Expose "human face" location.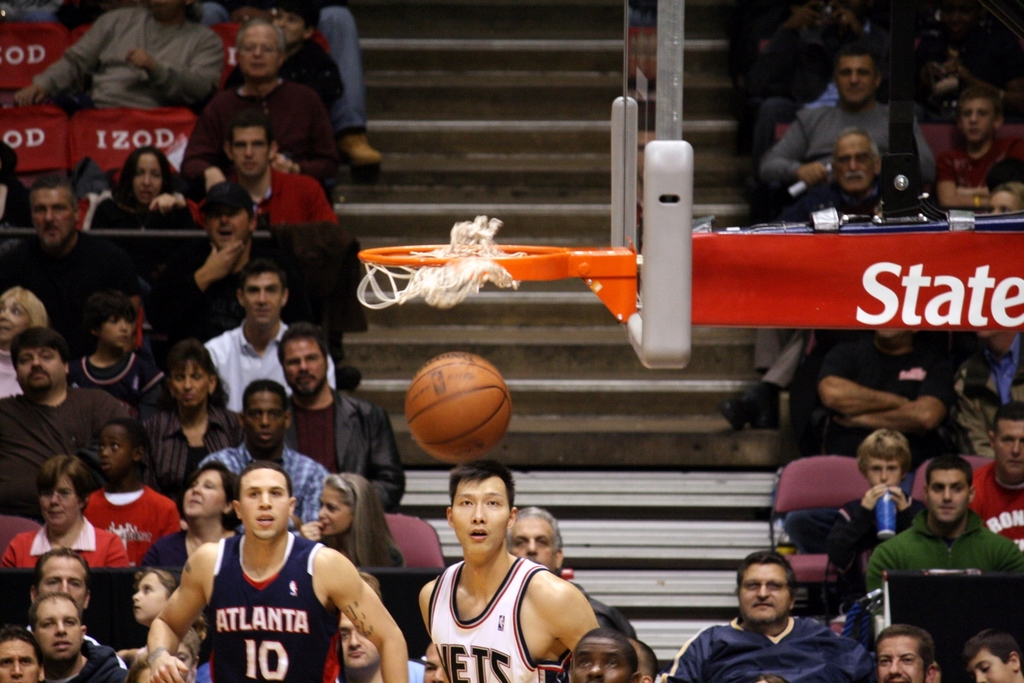
Exposed at Rect(238, 120, 268, 175).
